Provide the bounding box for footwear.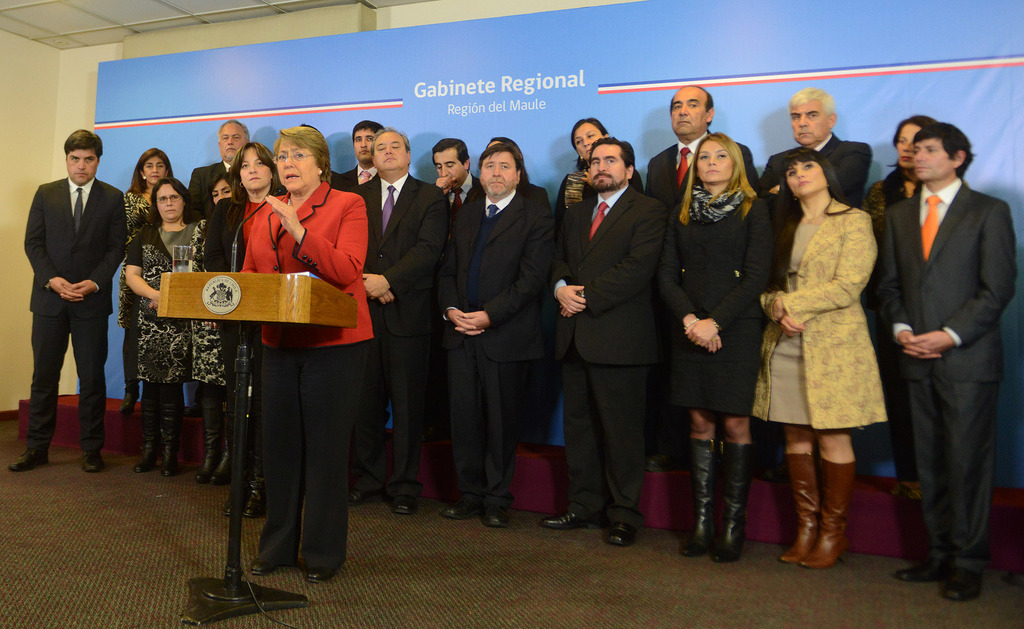
x1=909 y1=488 x2=920 y2=498.
